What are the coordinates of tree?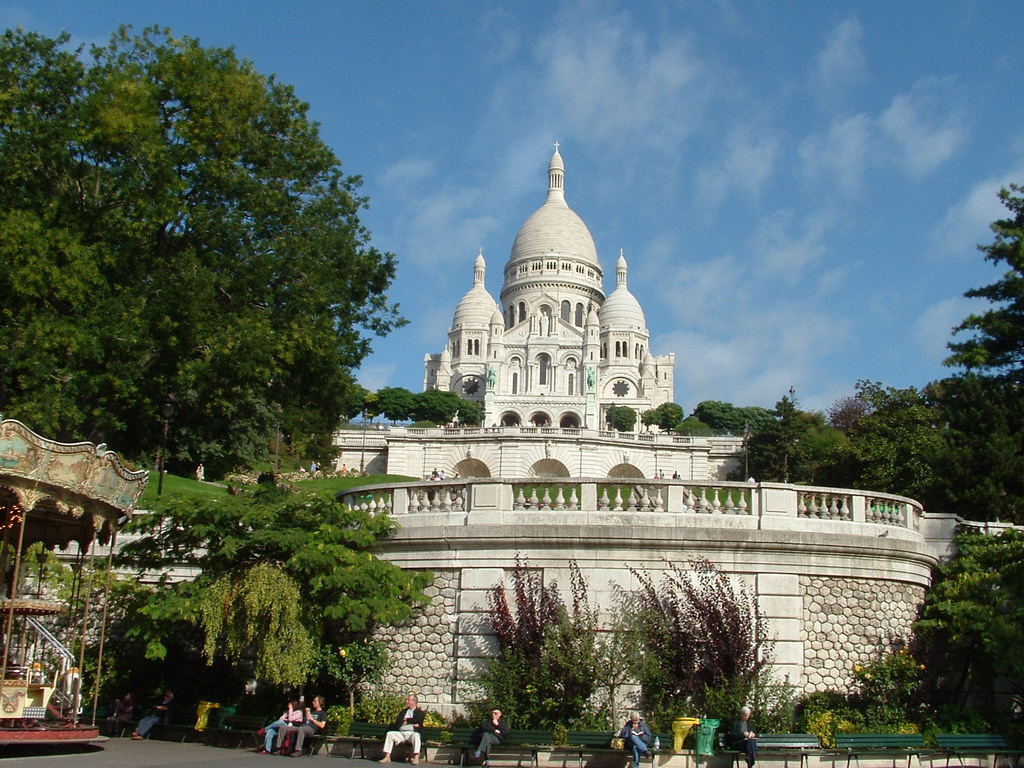
x1=600, y1=404, x2=641, y2=431.
